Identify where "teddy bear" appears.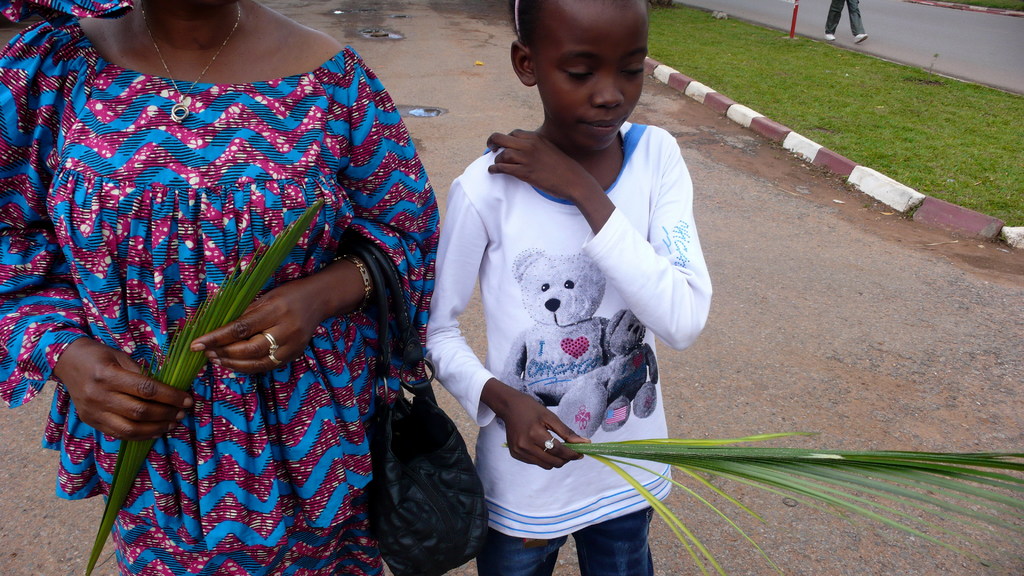
Appears at pyautogui.locateOnScreen(496, 243, 606, 440).
